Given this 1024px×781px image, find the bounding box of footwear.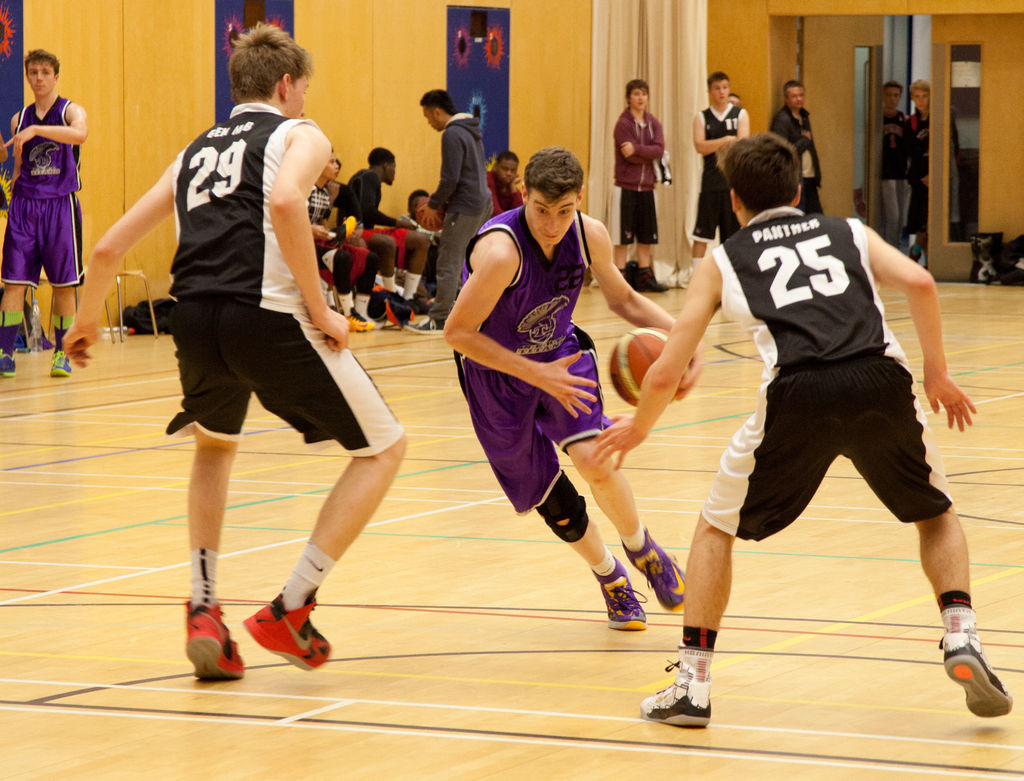
{"x1": 399, "y1": 320, "x2": 453, "y2": 332}.
